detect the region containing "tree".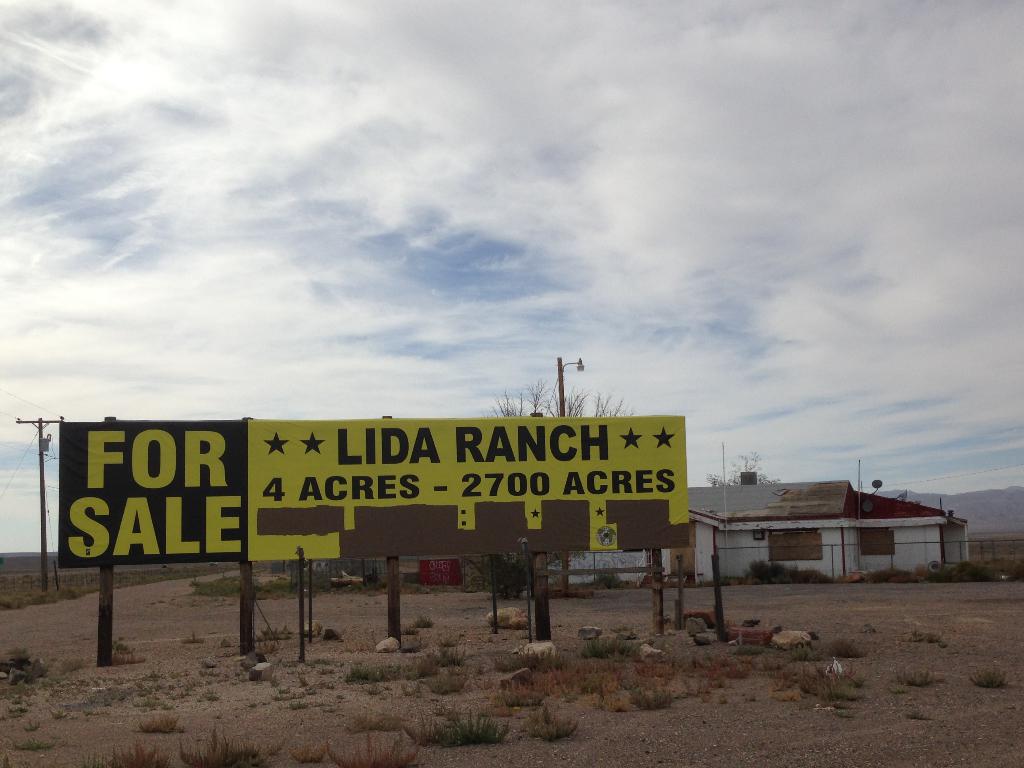
locate(481, 379, 644, 422).
